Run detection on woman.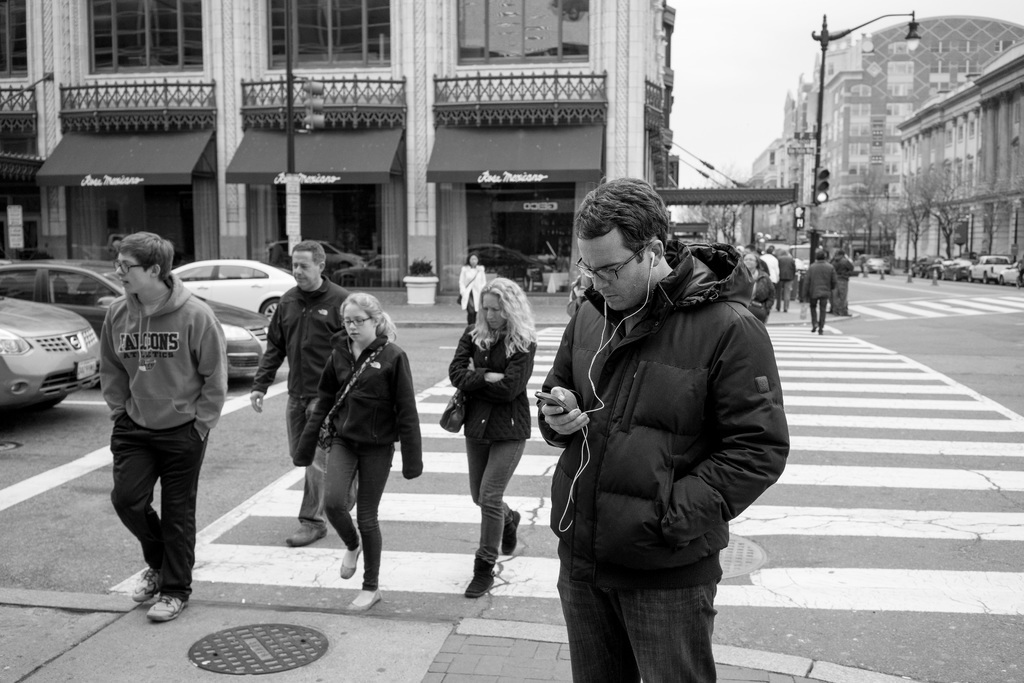
Result: bbox=[457, 252, 488, 324].
